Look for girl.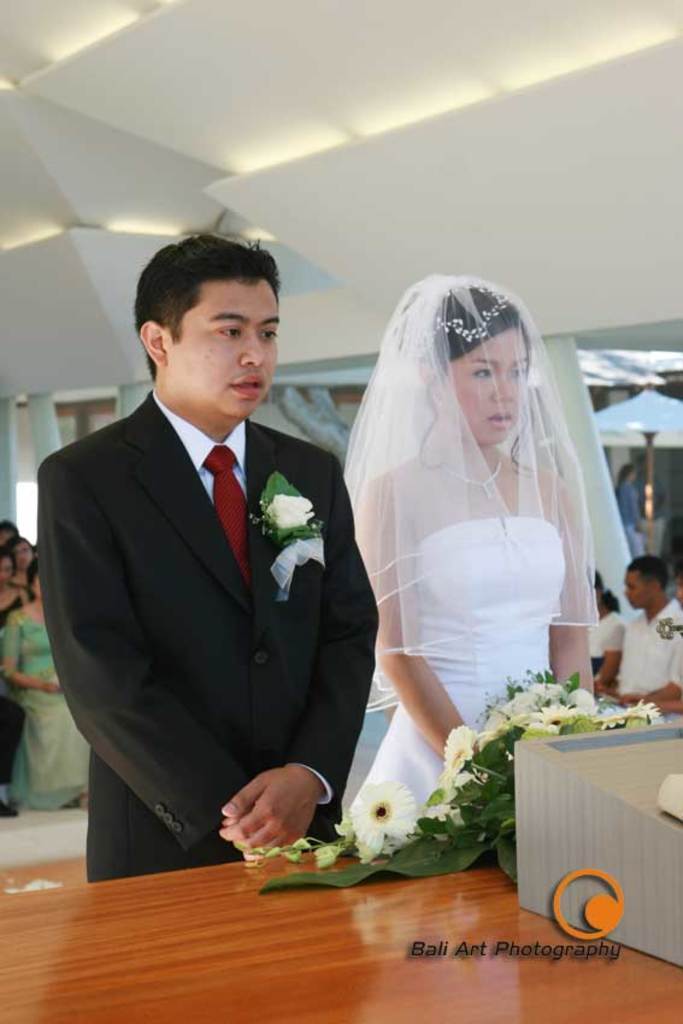
Found: [left=336, top=272, right=601, bottom=825].
